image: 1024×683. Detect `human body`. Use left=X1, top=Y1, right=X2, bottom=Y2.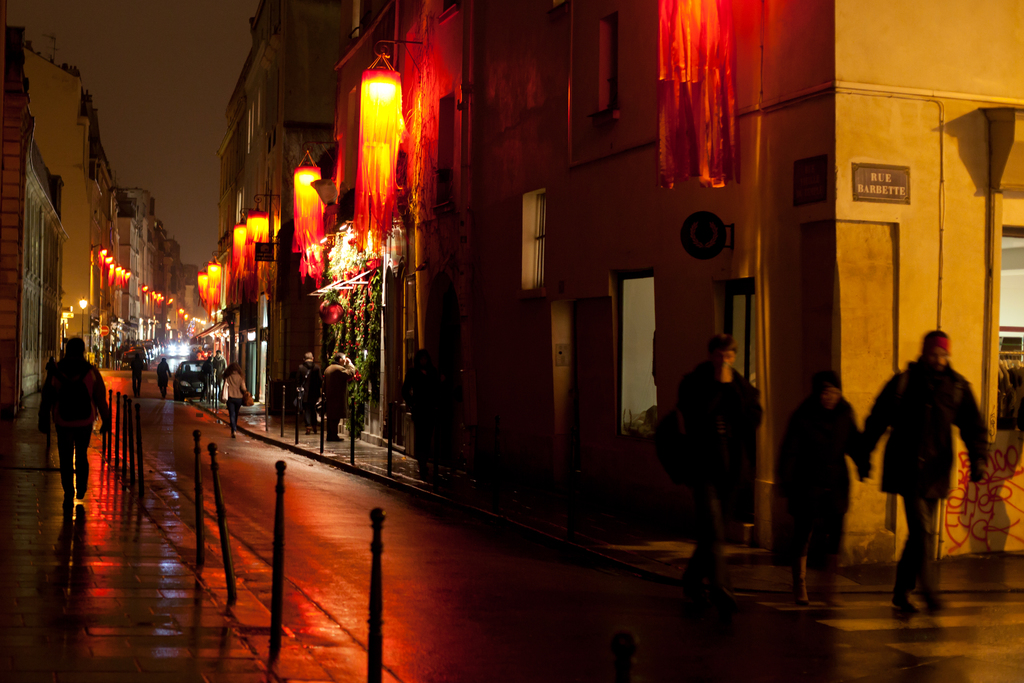
left=223, top=372, right=253, bottom=438.
